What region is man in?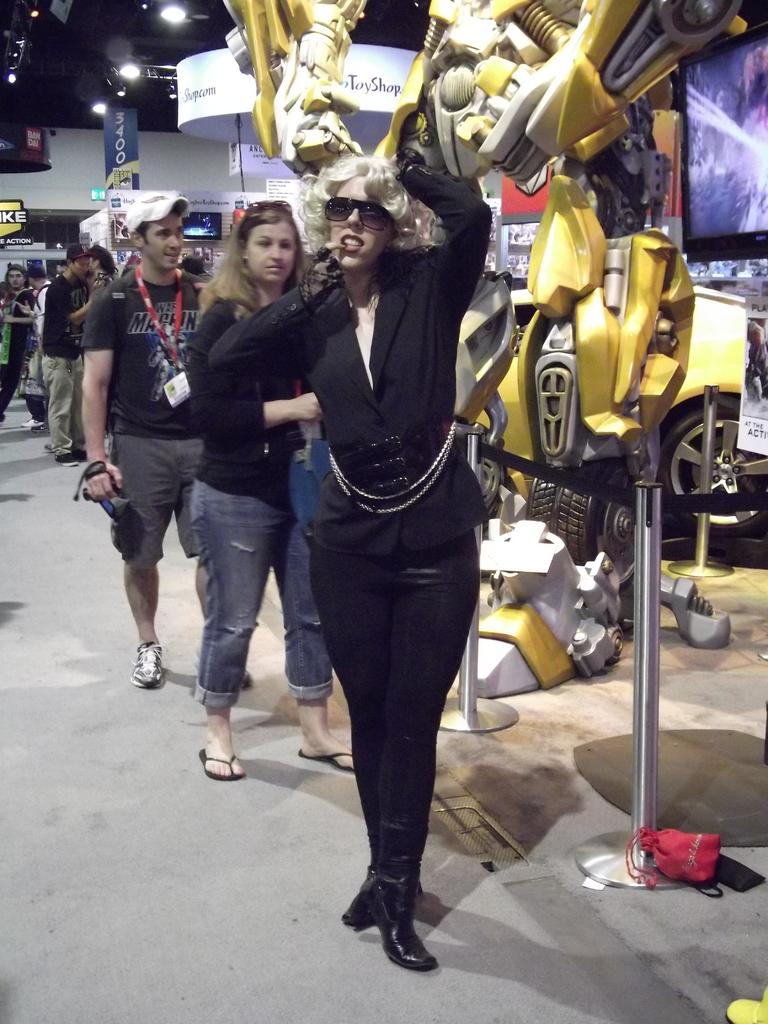
region(40, 244, 104, 457).
